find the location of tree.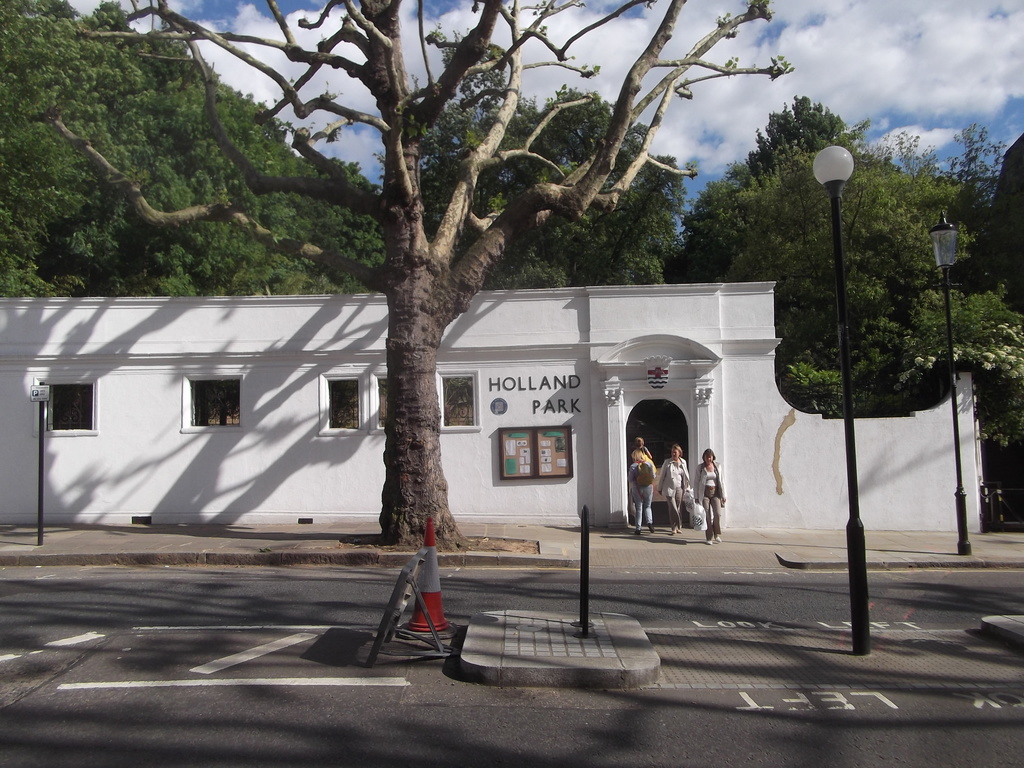
Location: (left=45, top=0, right=796, bottom=548).
